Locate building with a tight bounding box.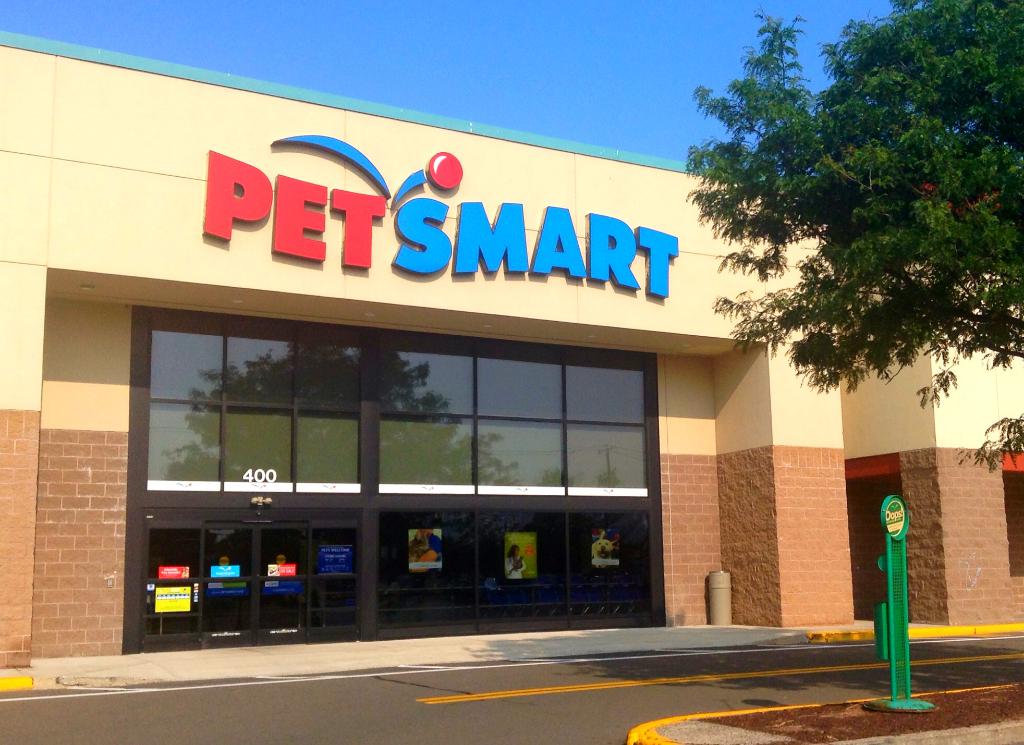
x1=0, y1=31, x2=1023, y2=673.
